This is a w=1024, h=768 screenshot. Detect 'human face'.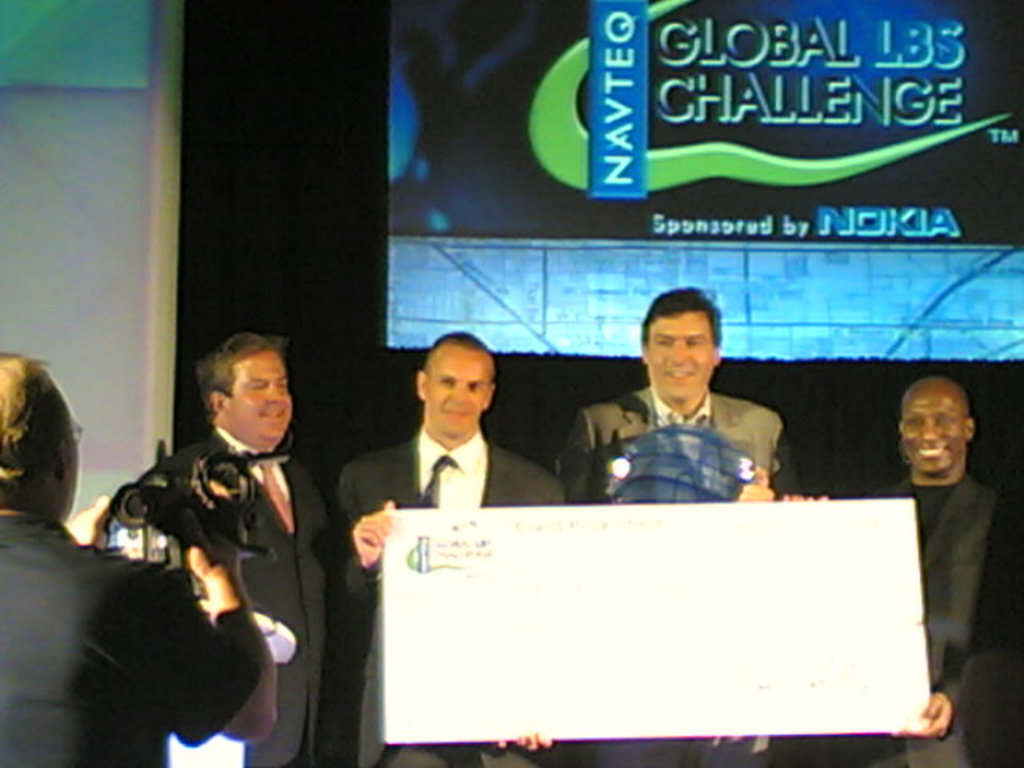
426/347/490/437.
